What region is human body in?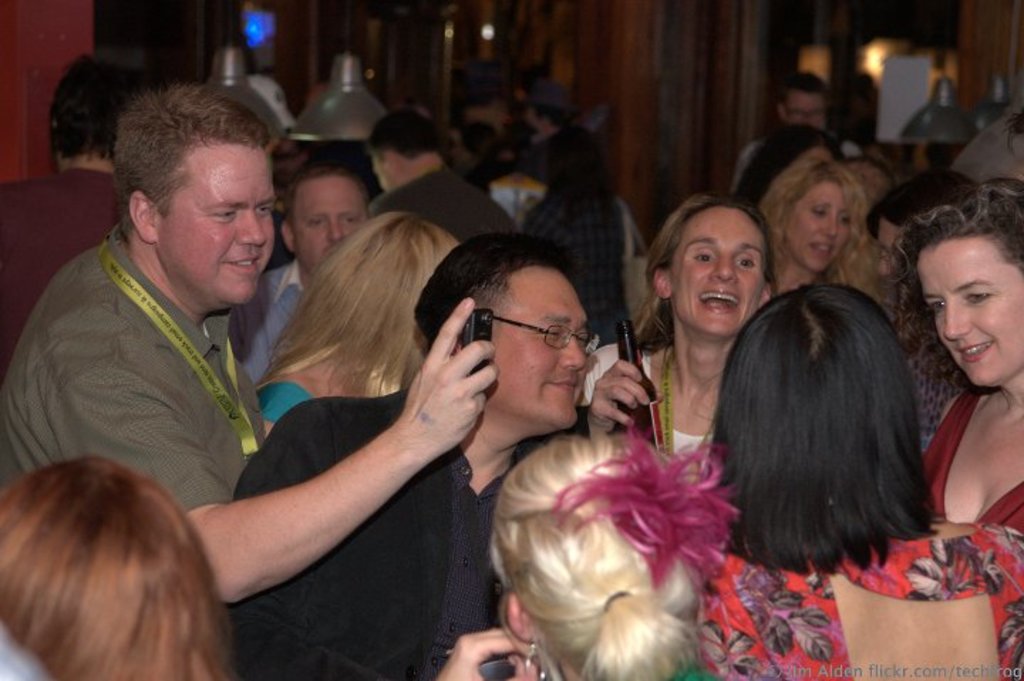
(left=923, top=388, right=1023, bottom=550).
